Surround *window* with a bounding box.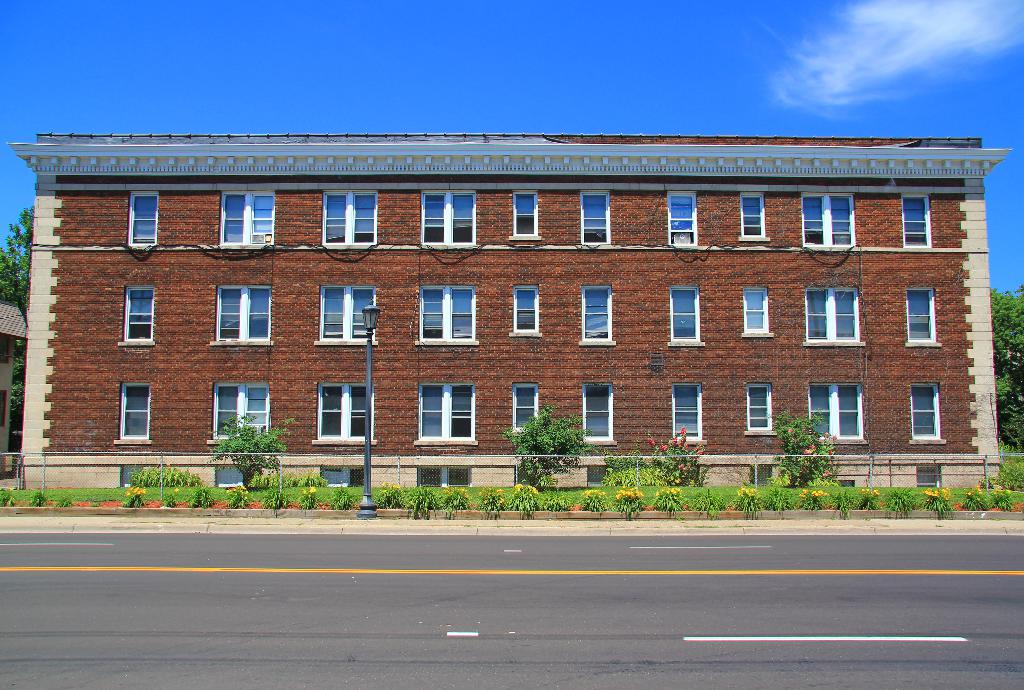
bbox(580, 191, 611, 250).
